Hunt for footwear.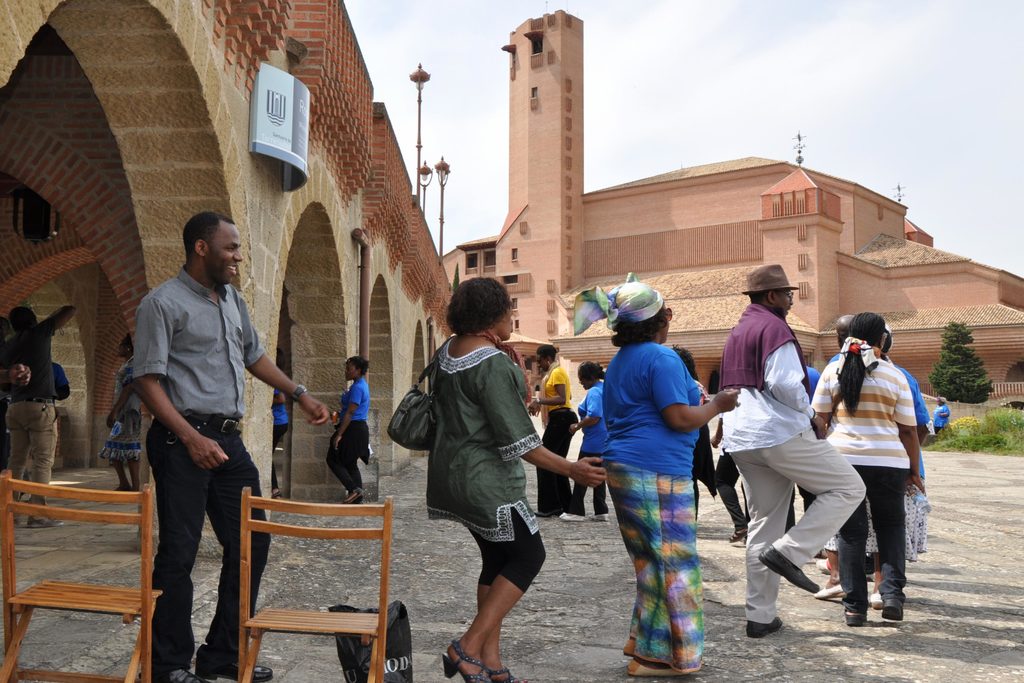
Hunted down at 191, 638, 282, 682.
